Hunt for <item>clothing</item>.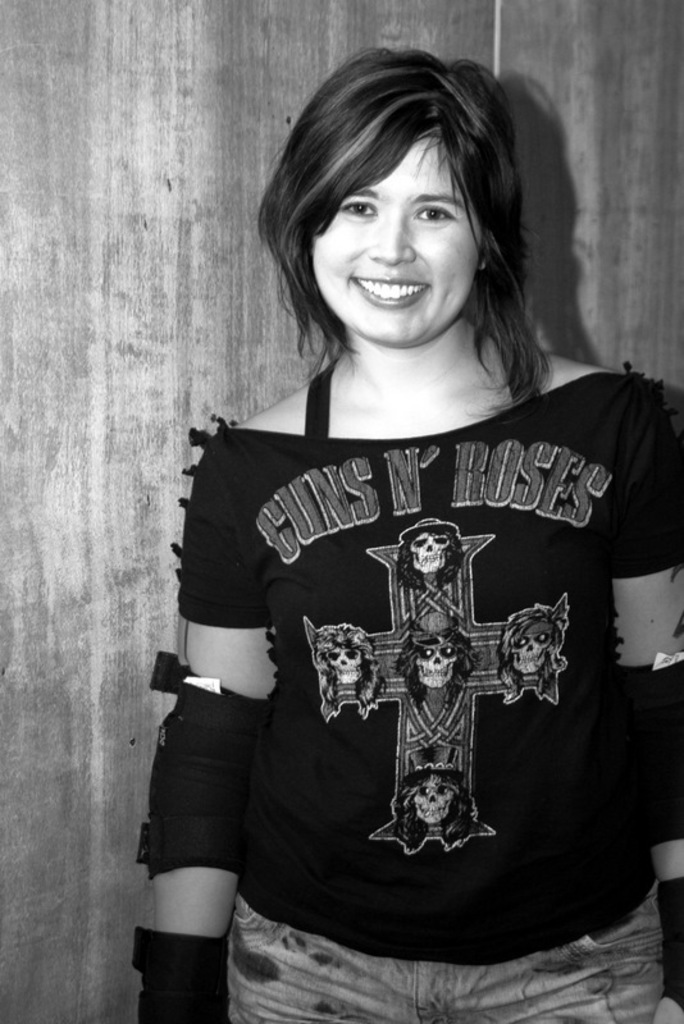
Hunted down at <box>177,279,644,1002</box>.
